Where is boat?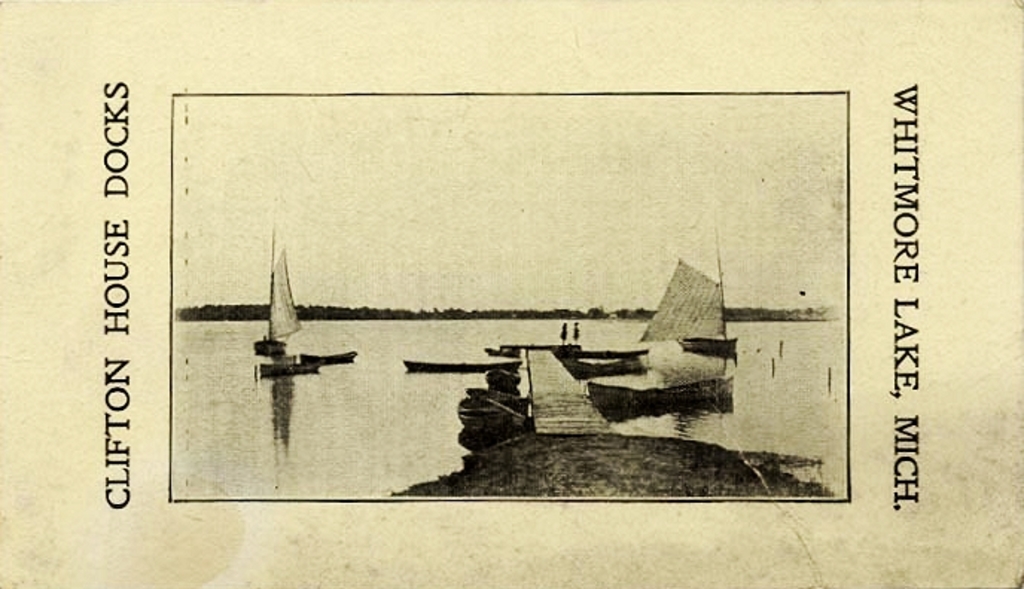
561, 259, 741, 388.
